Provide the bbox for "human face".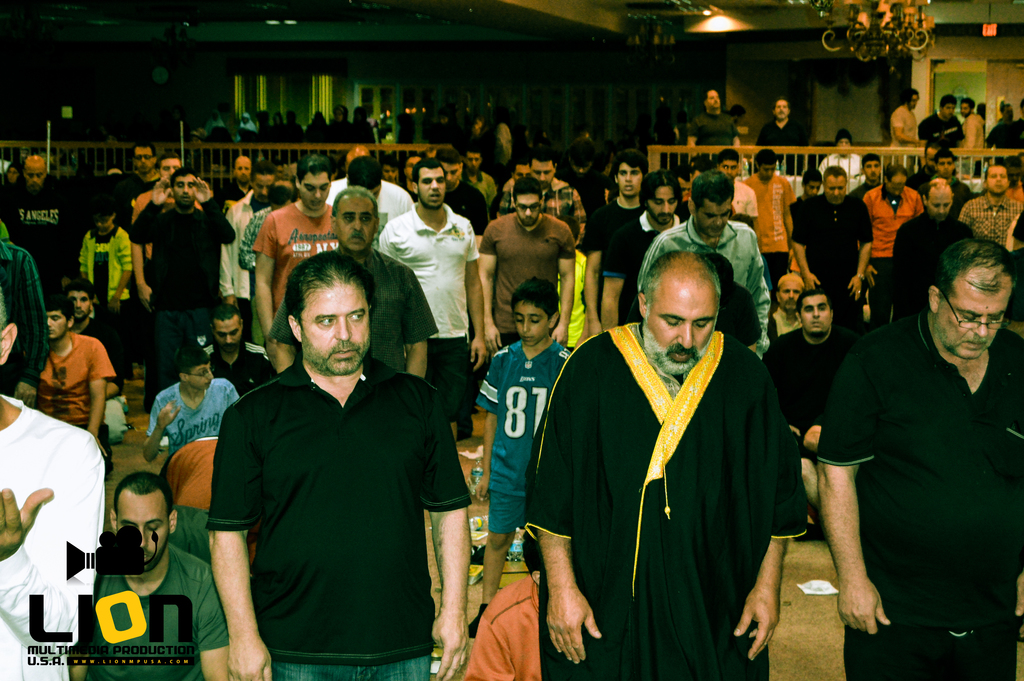
{"x1": 519, "y1": 199, "x2": 540, "y2": 226}.
